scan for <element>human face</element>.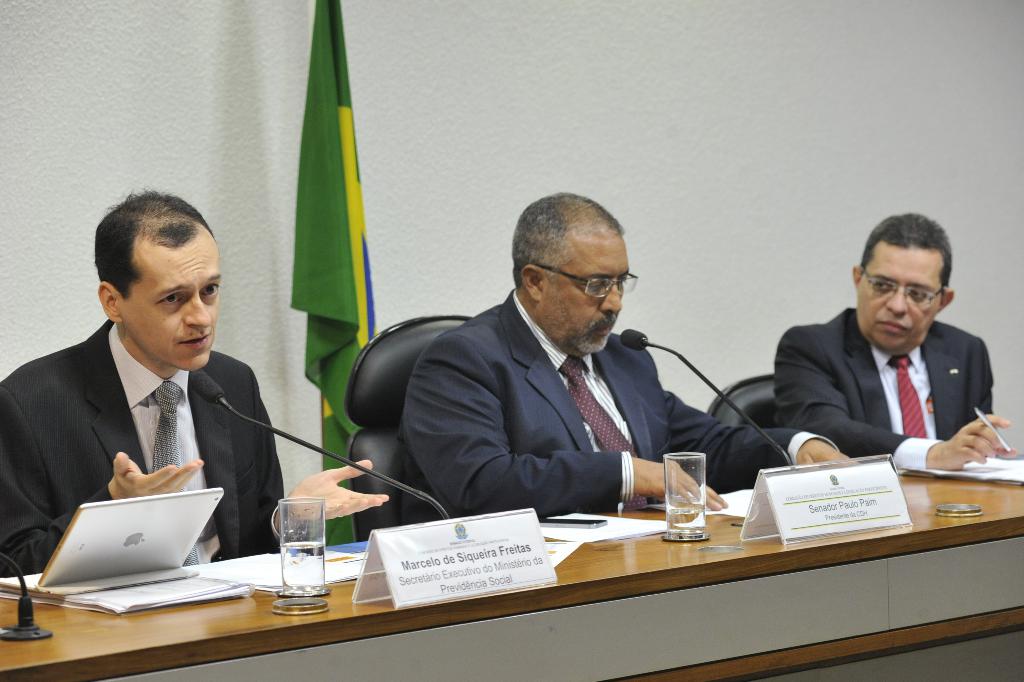
Scan result: bbox=[536, 236, 630, 351].
